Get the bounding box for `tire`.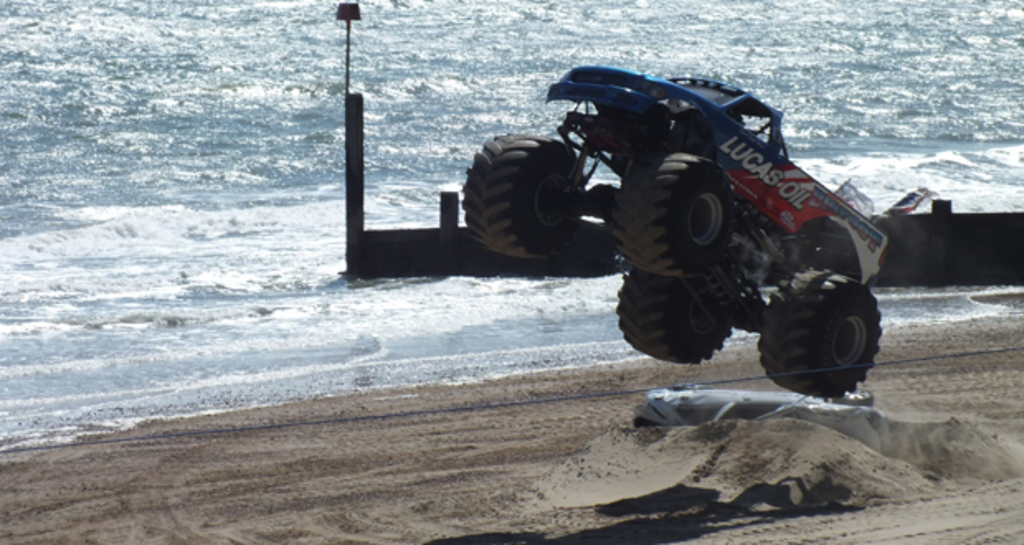
(459, 134, 580, 256).
